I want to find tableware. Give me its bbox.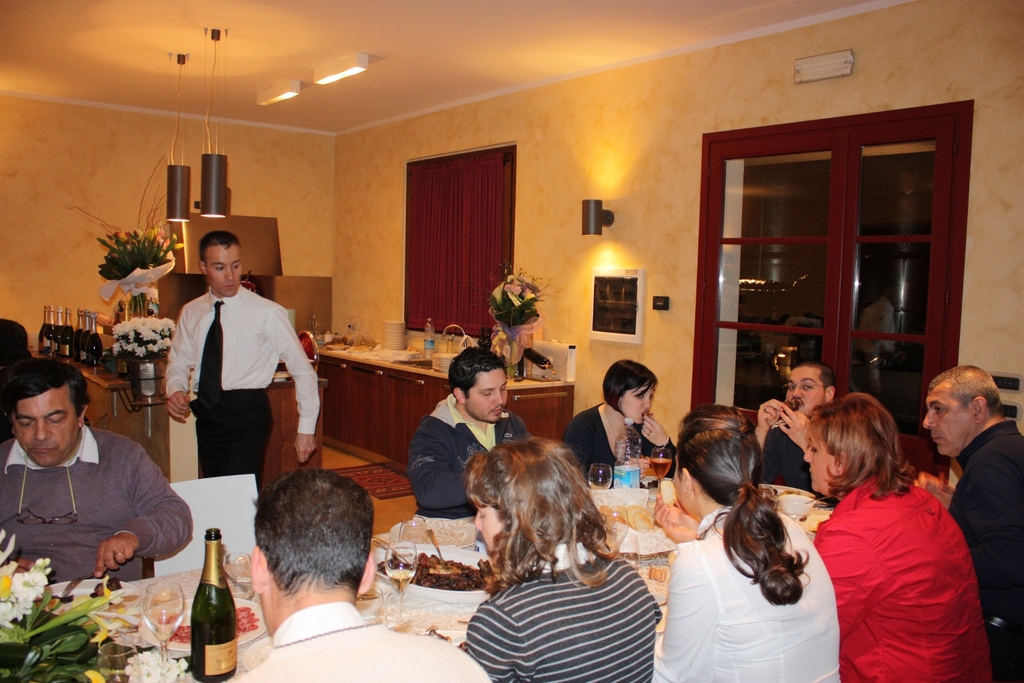
(350,346,369,352).
